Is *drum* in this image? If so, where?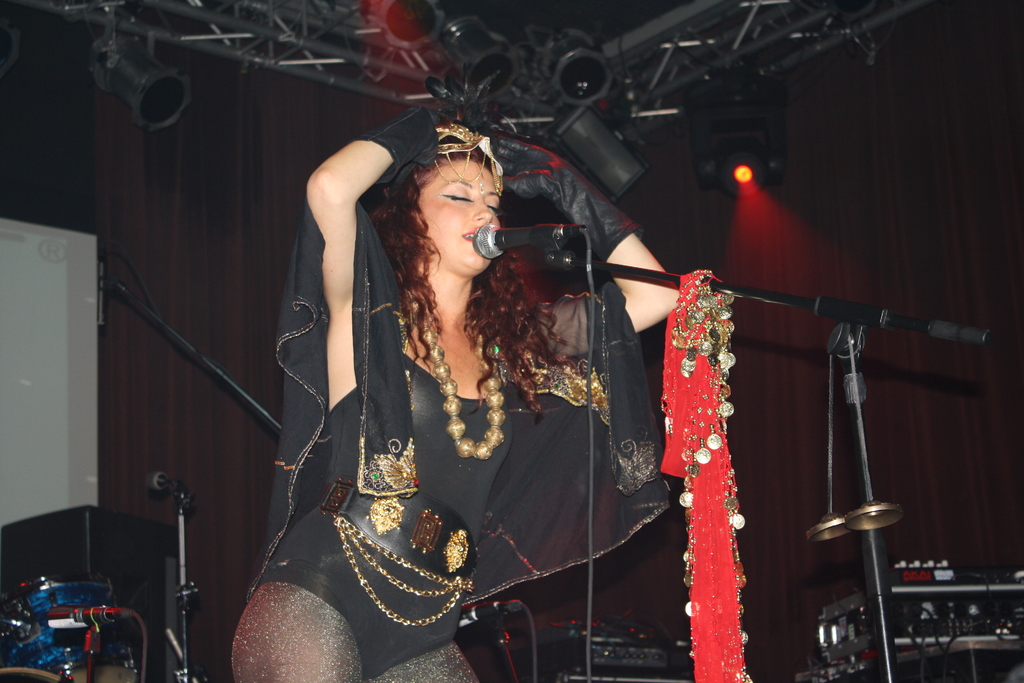
Yes, at l=0, t=579, r=140, b=682.
